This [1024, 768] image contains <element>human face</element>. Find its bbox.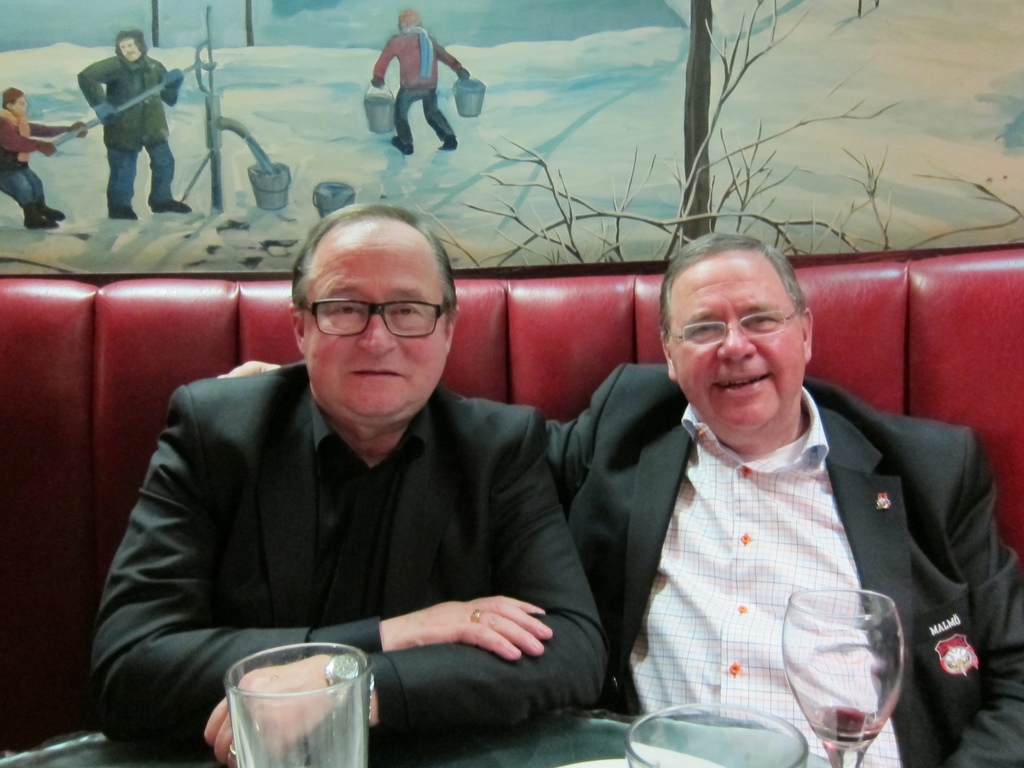
left=671, top=262, right=801, bottom=435.
